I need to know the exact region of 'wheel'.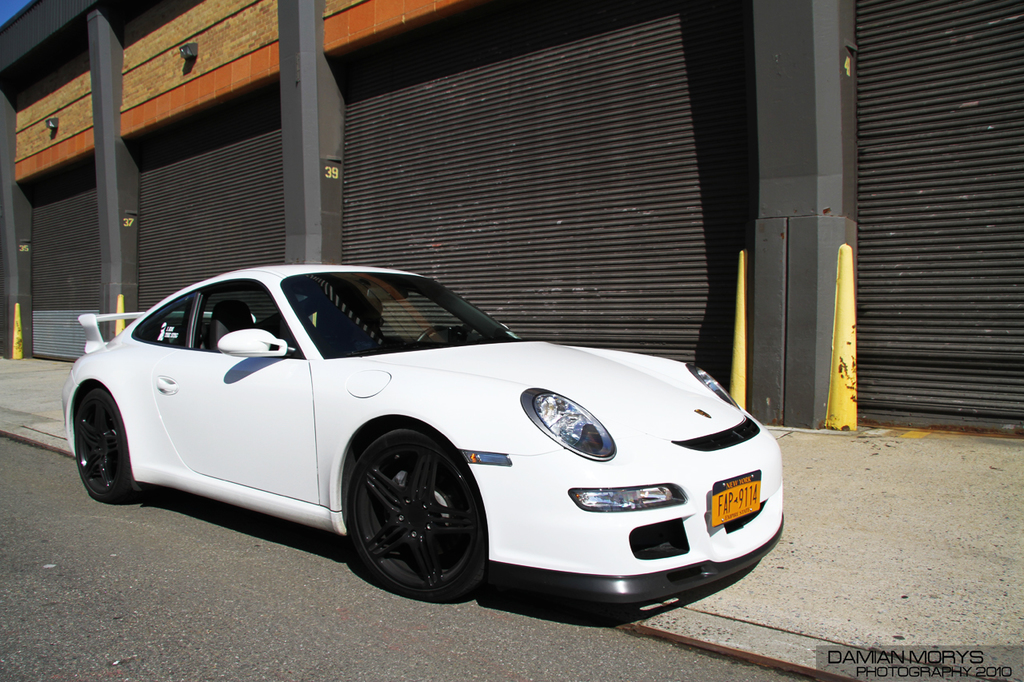
Region: (74,386,134,503).
